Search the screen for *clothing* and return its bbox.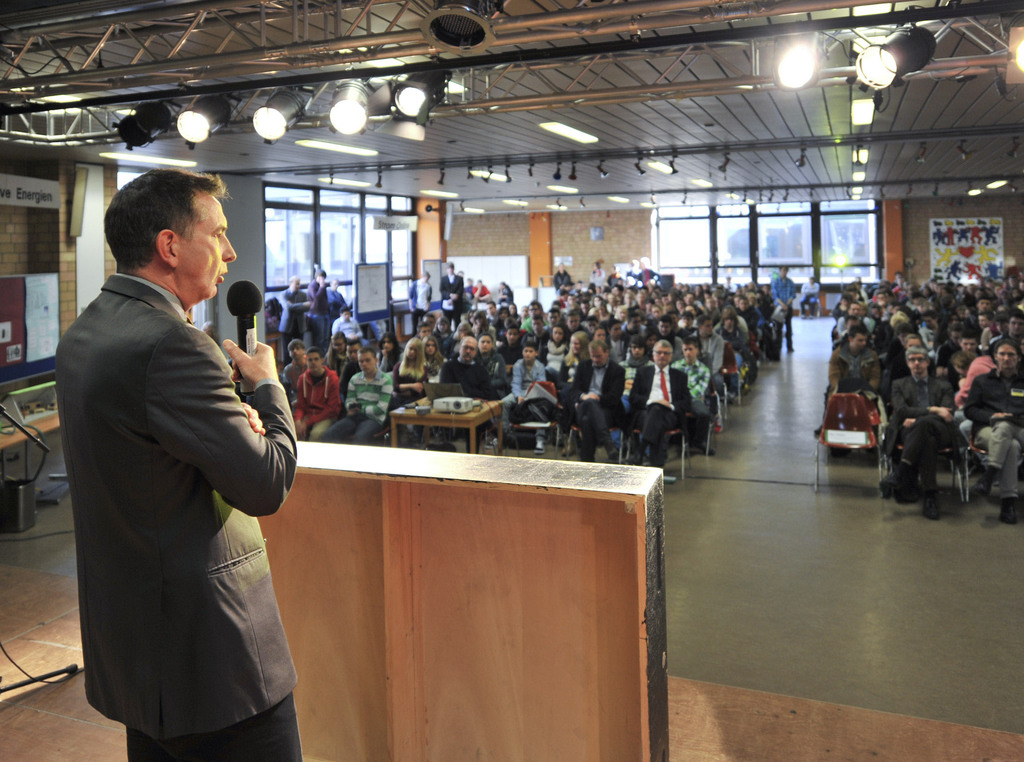
Found: box=[287, 367, 344, 447].
